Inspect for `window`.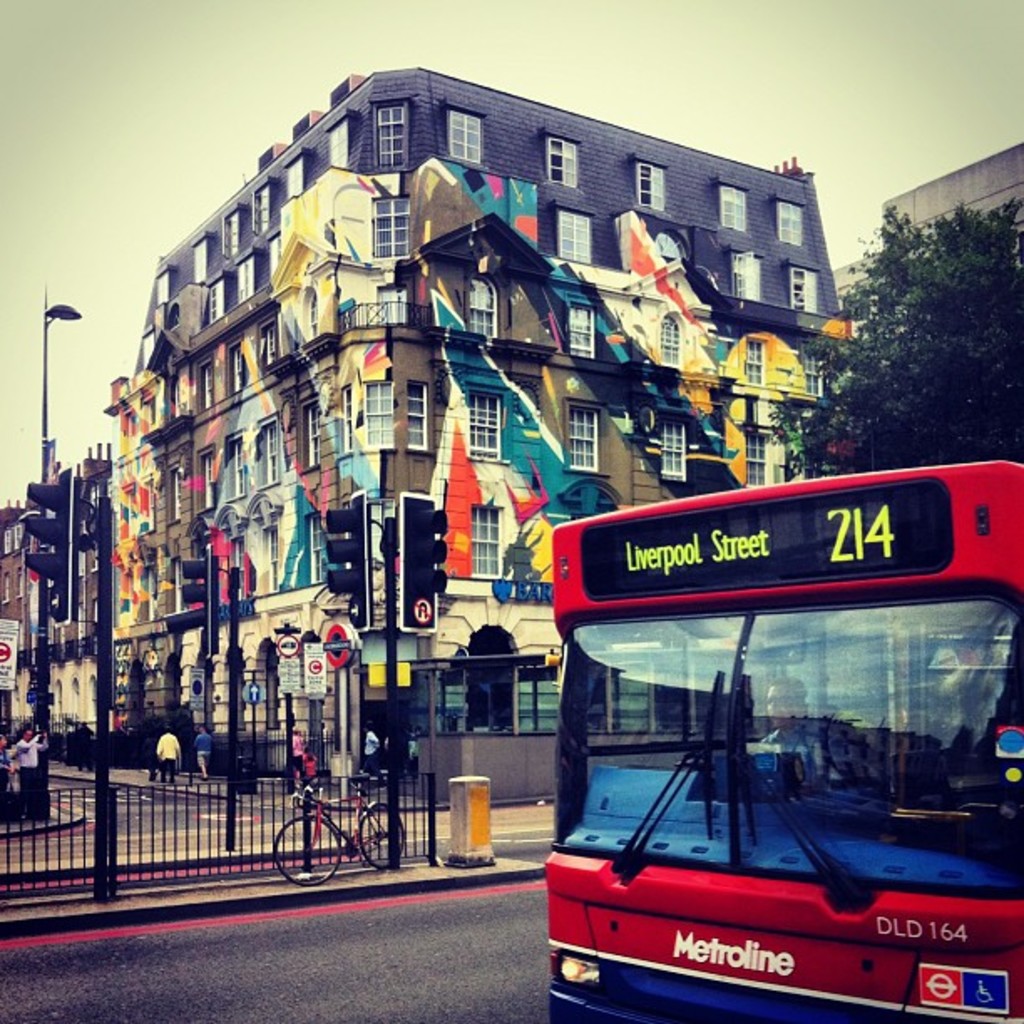
Inspection: locate(263, 318, 278, 370).
